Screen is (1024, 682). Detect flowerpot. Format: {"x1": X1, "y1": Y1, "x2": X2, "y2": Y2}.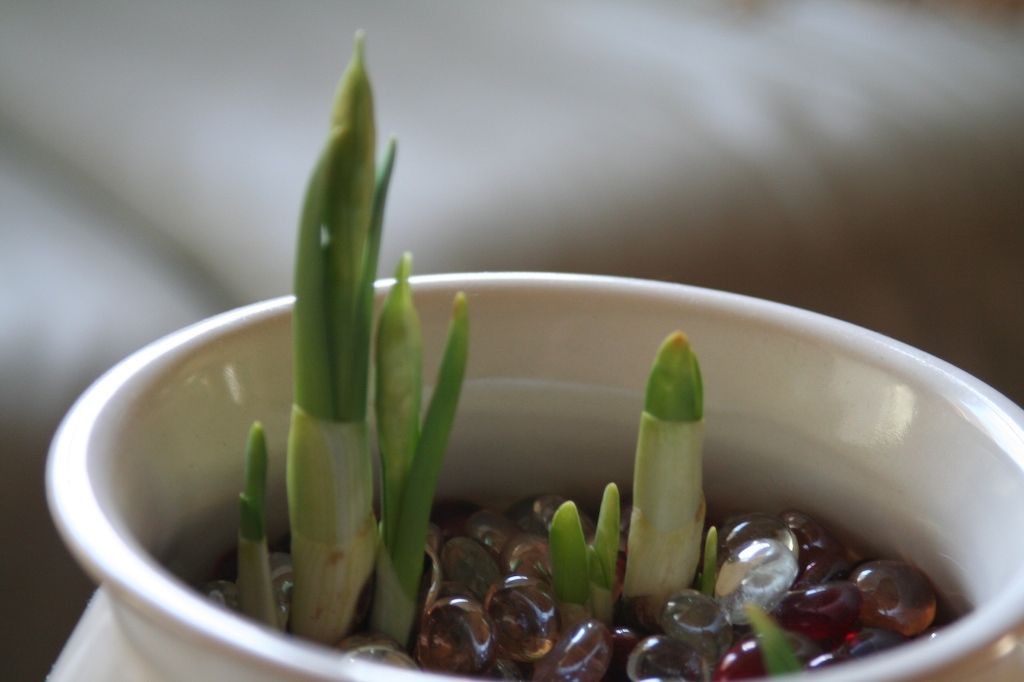
{"x1": 34, "y1": 261, "x2": 1023, "y2": 681}.
